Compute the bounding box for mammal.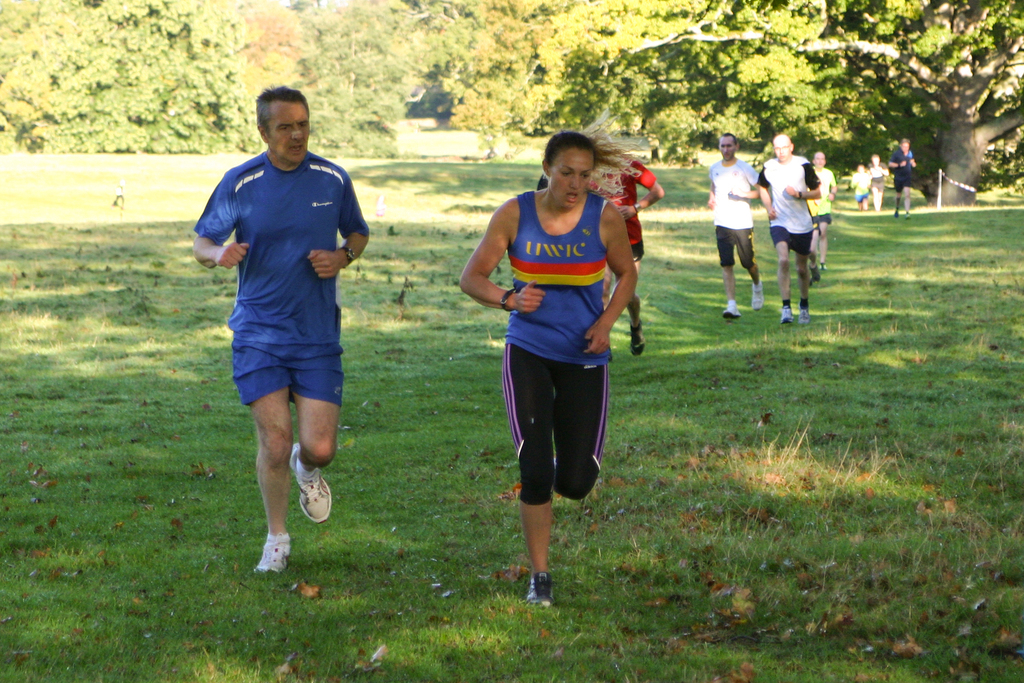
BBox(886, 136, 918, 216).
